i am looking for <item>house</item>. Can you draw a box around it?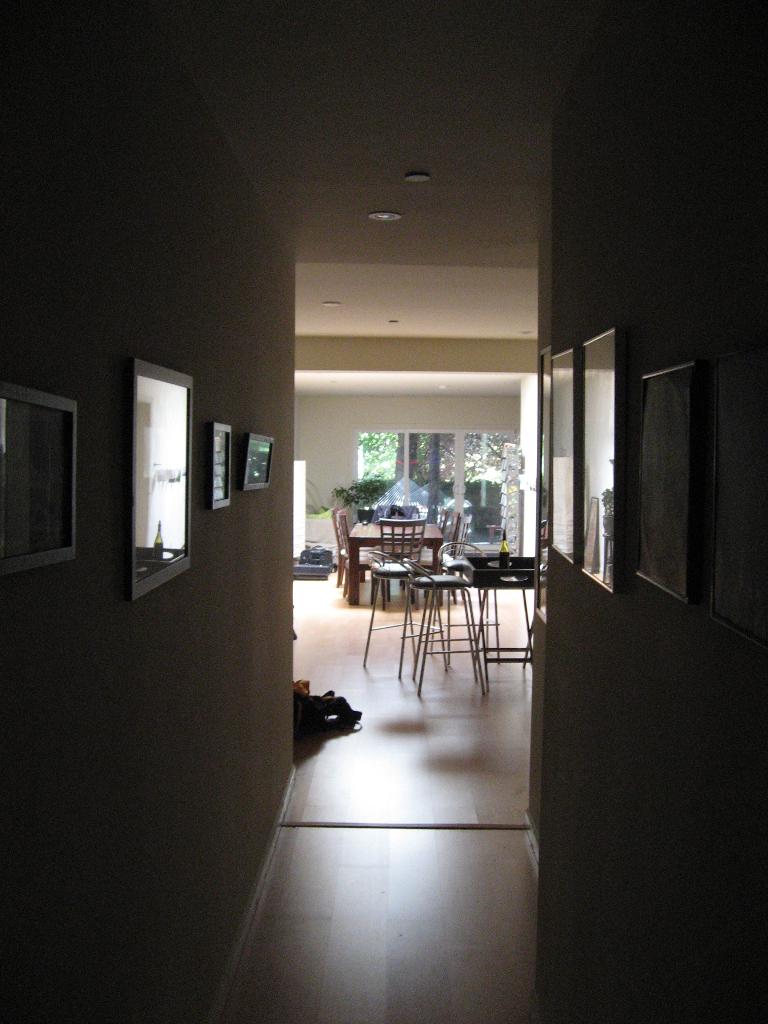
Sure, the bounding box is Rect(0, 0, 767, 1023).
